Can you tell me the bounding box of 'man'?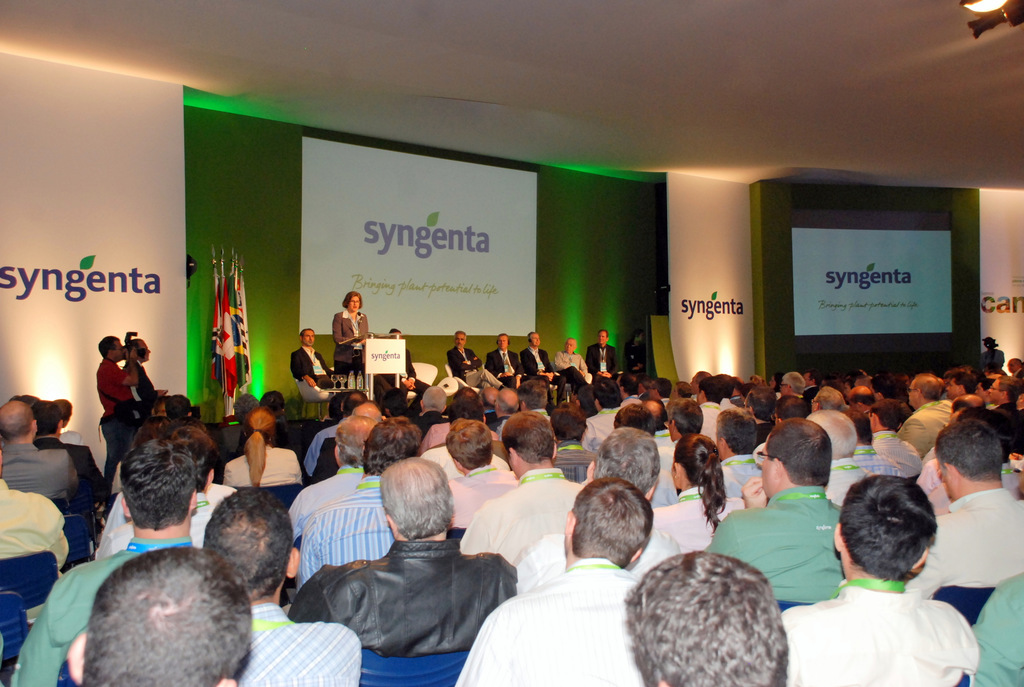
[0, 481, 71, 567].
